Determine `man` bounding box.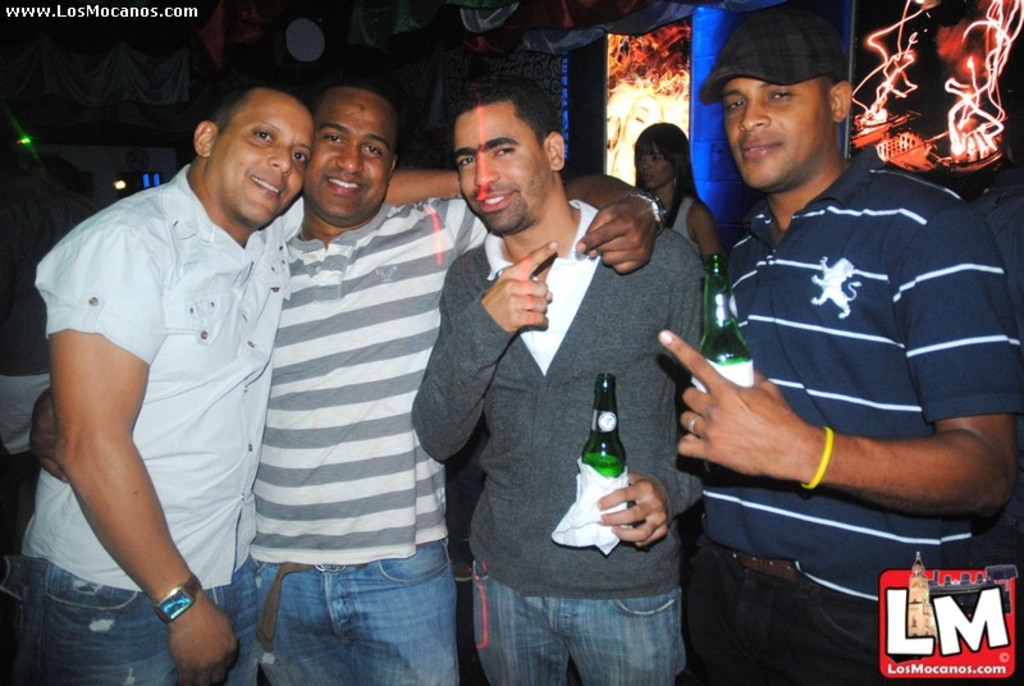
Determined: box=[687, 28, 1006, 616].
